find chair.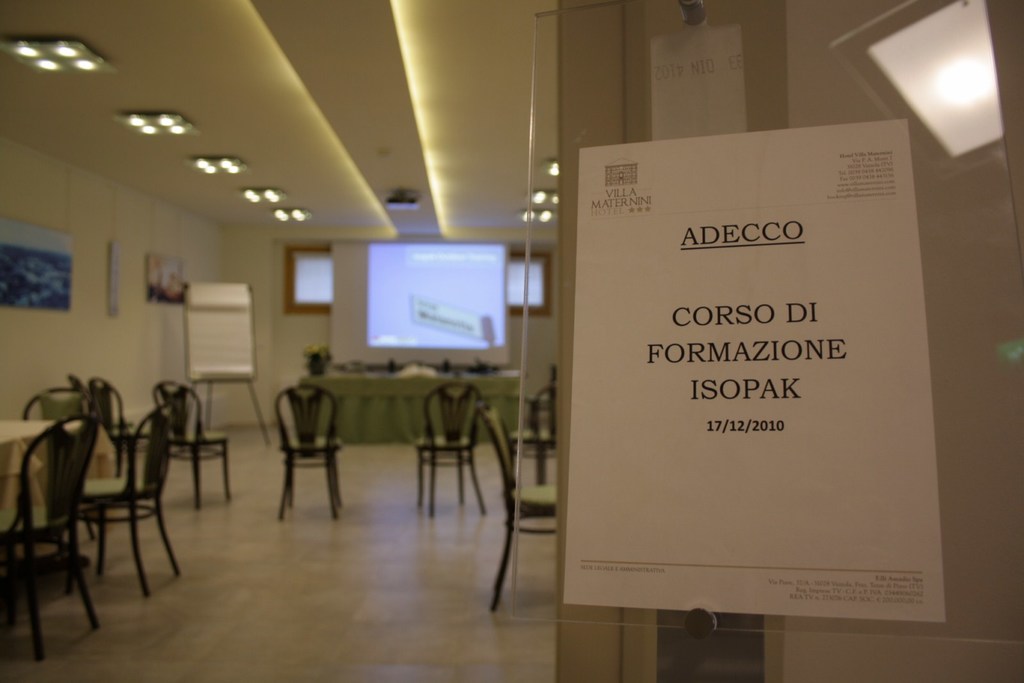
x1=64, y1=403, x2=186, y2=597.
